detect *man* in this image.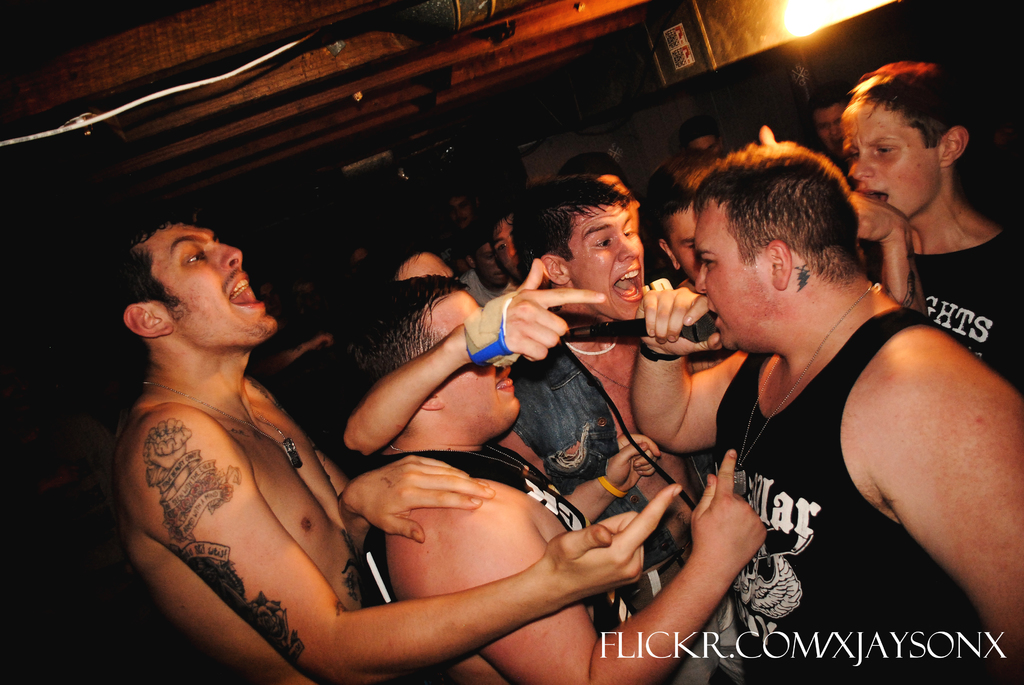
Detection: [left=121, top=196, right=685, bottom=684].
